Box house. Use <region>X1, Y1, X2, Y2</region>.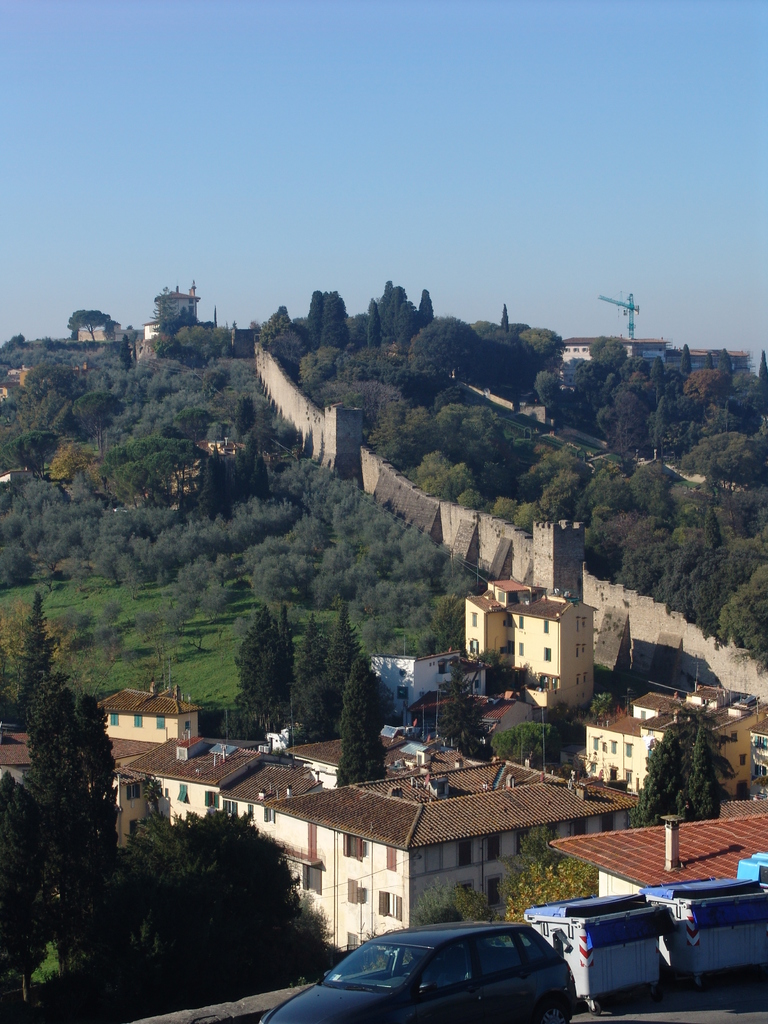
<region>136, 314, 186, 358</region>.
